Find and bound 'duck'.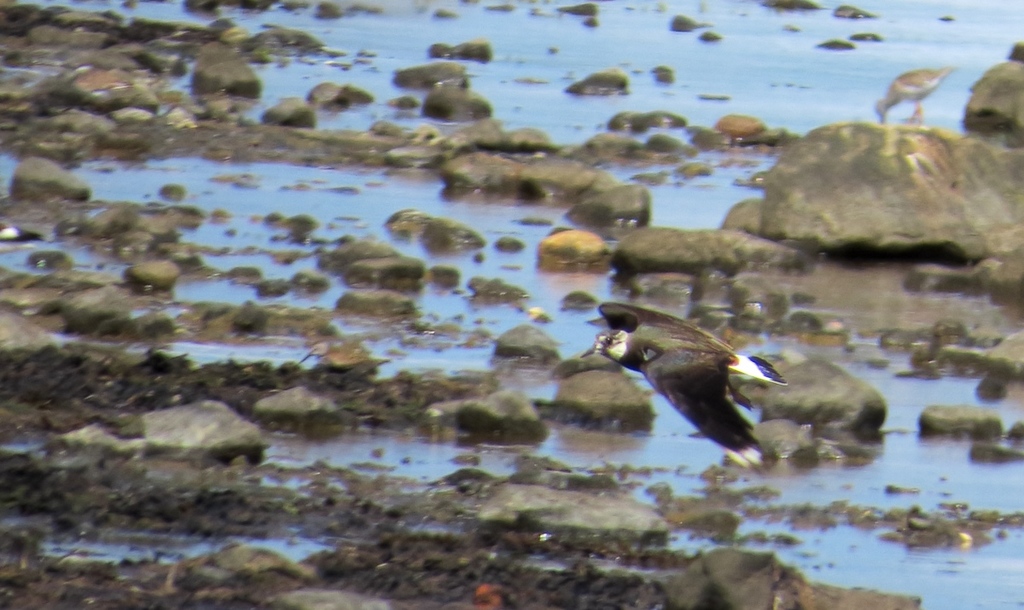
Bound: detection(870, 60, 958, 119).
